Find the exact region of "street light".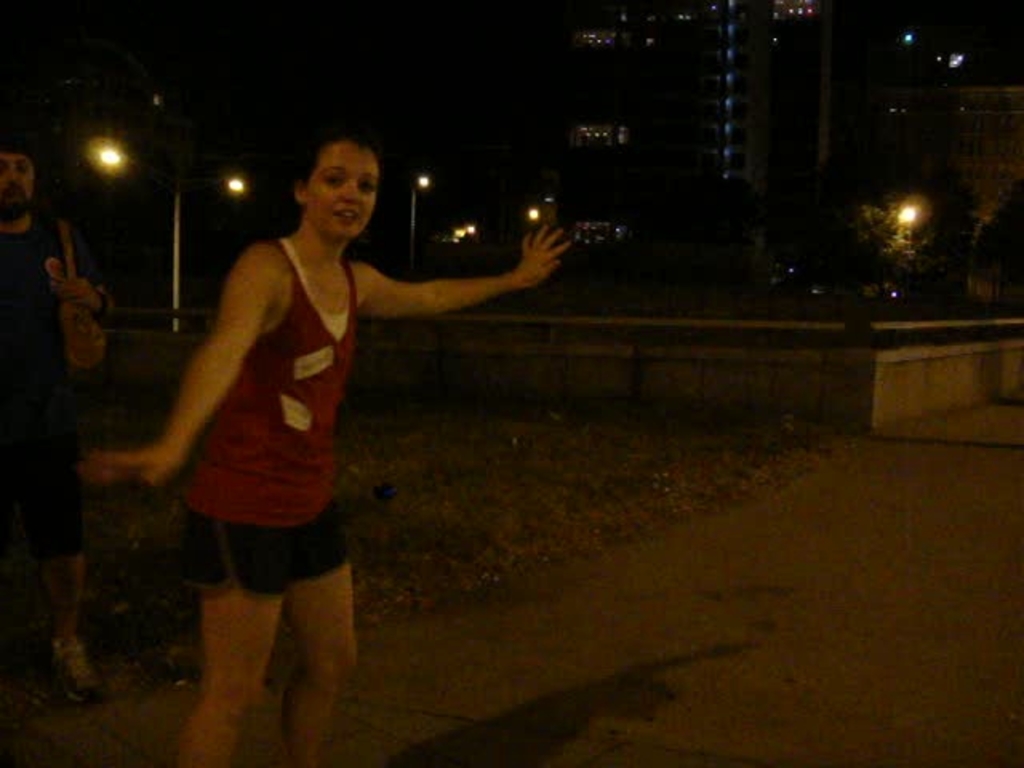
Exact region: [left=72, top=131, right=246, bottom=342].
